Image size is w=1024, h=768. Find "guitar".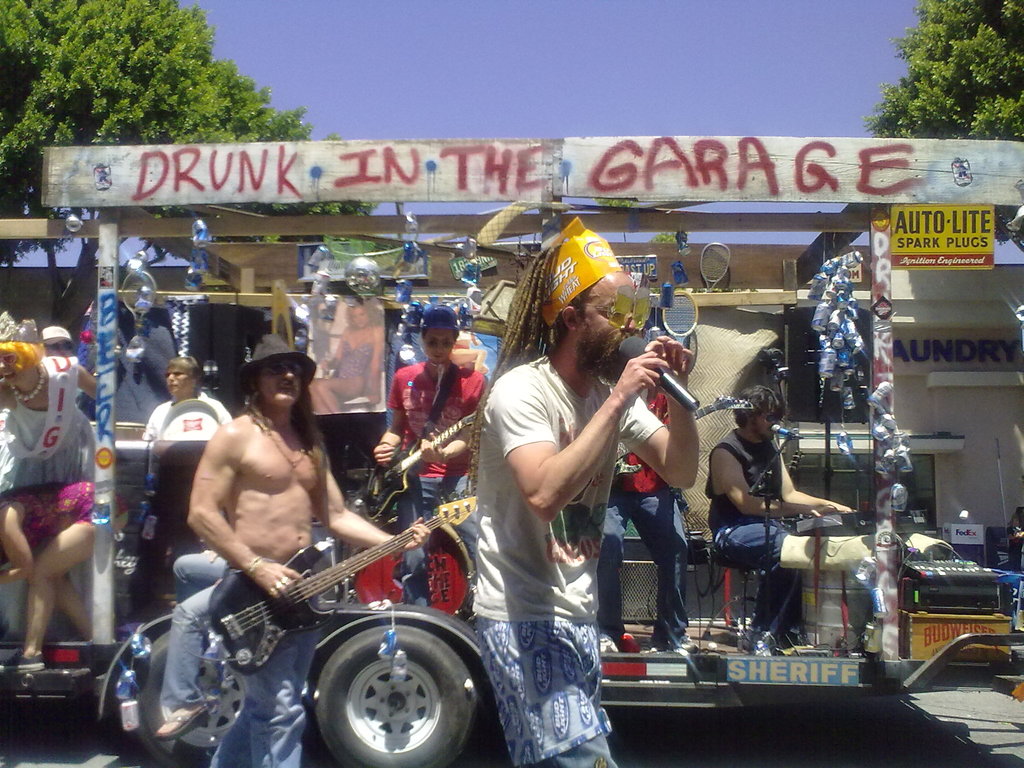
<region>361, 410, 476, 517</region>.
